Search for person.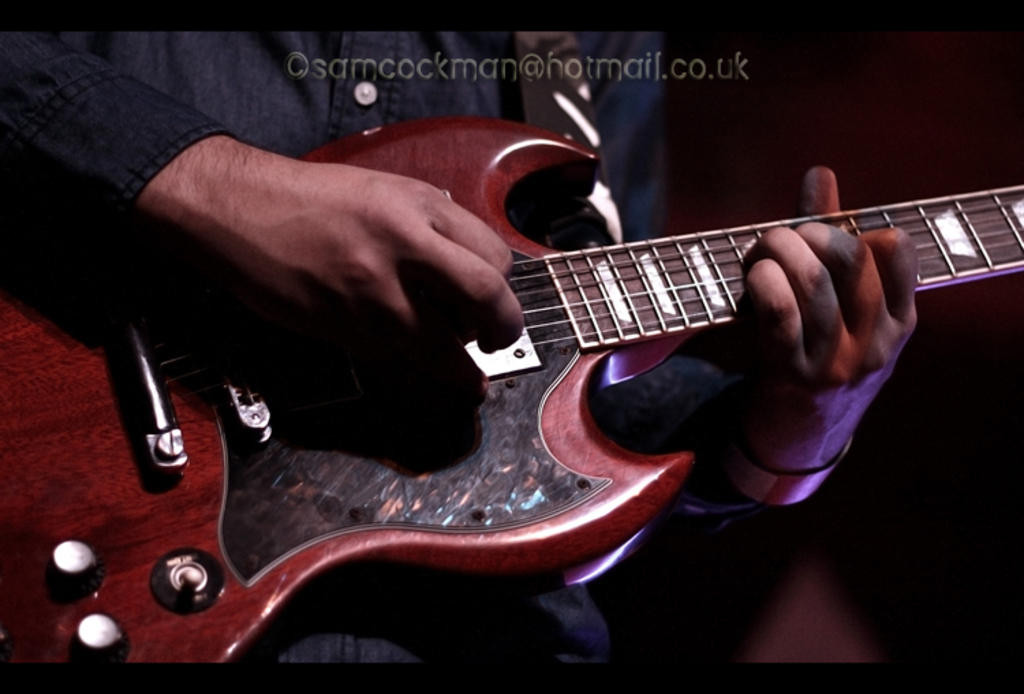
Found at (left=116, top=29, right=945, bottom=654).
